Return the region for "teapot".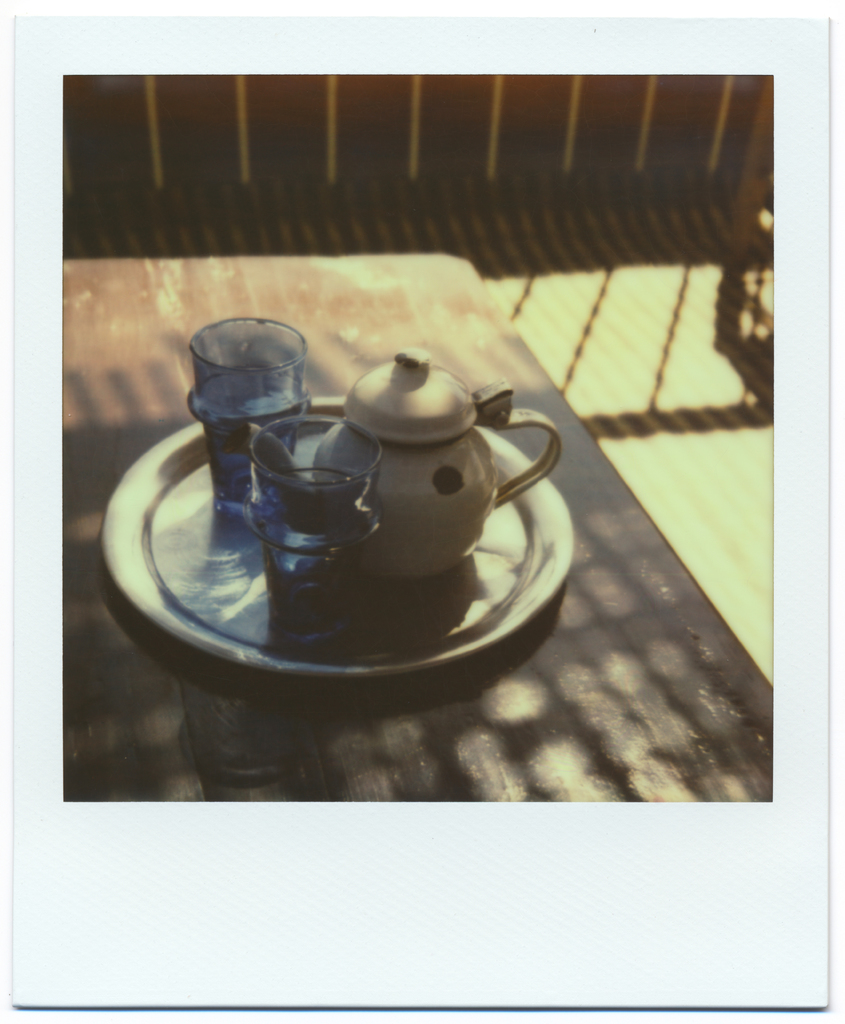
left=233, top=346, right=561, bottom=582.
